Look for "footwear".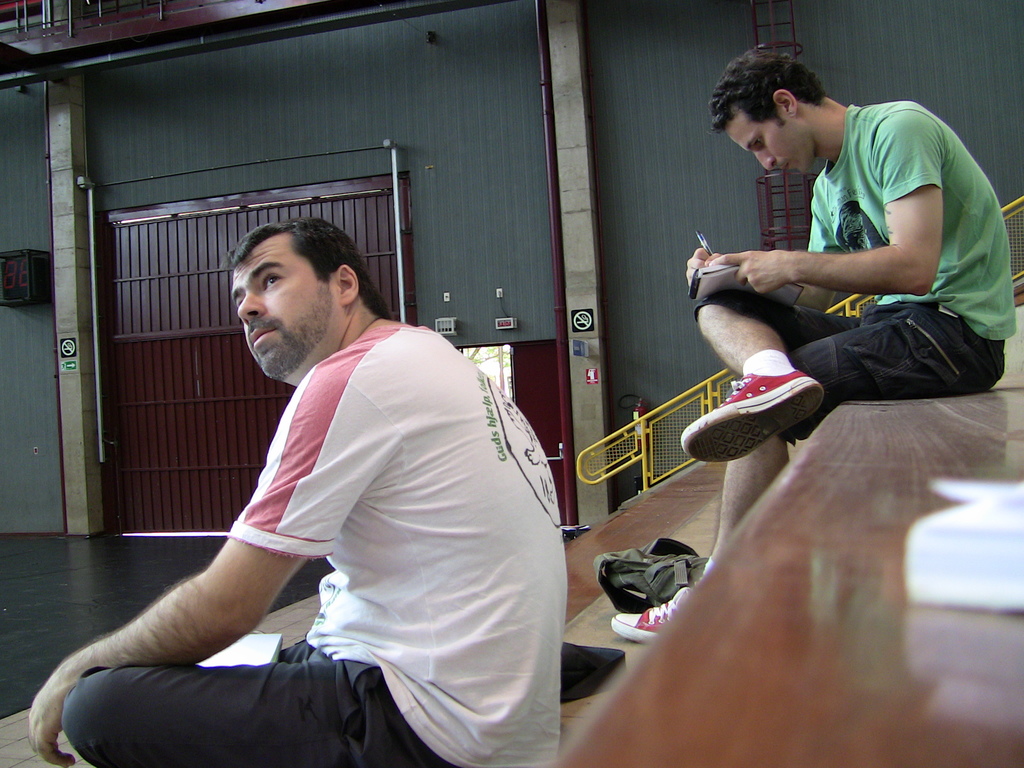
Found: [607, 584, 695, 643].
